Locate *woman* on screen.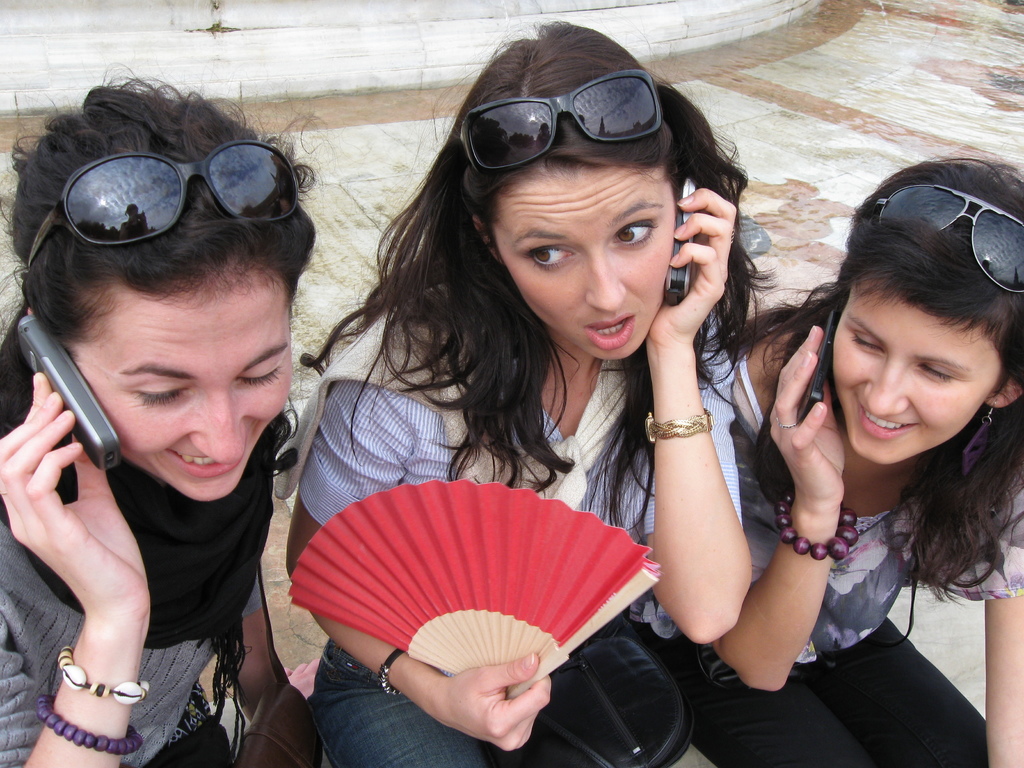
On screen at x1=306, y1=34, x2=826, y2=767.
